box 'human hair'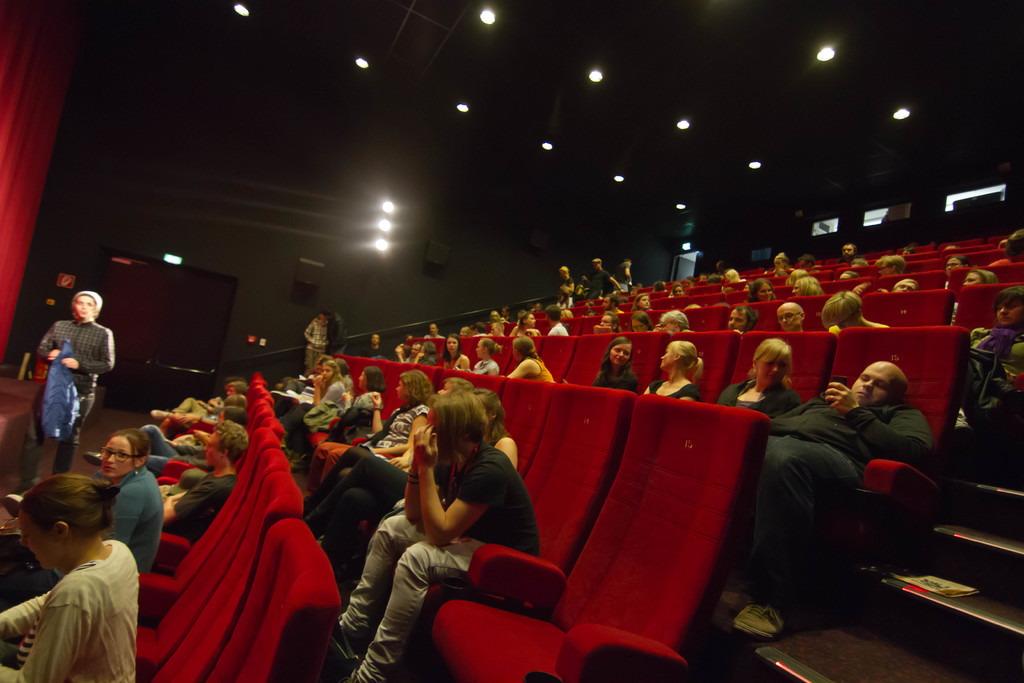
box(883, 254, 905, 272)
